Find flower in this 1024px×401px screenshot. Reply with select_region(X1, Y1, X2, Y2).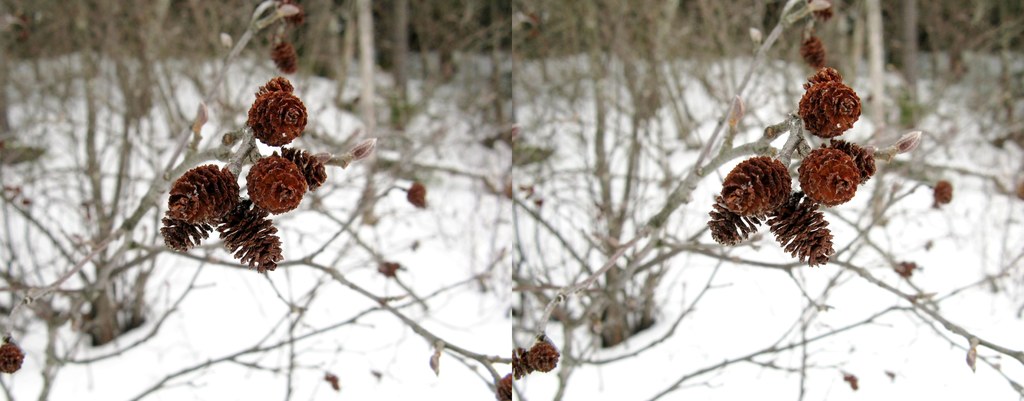
select_region(708, 204, 755, 249).
